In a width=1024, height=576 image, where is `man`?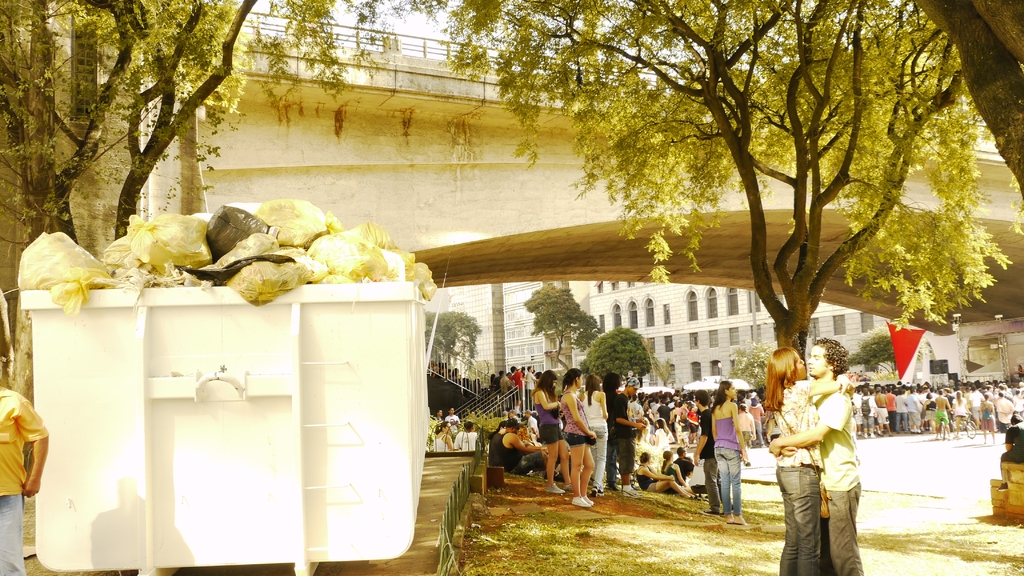
bbox=[0, 369, 42, 571].
